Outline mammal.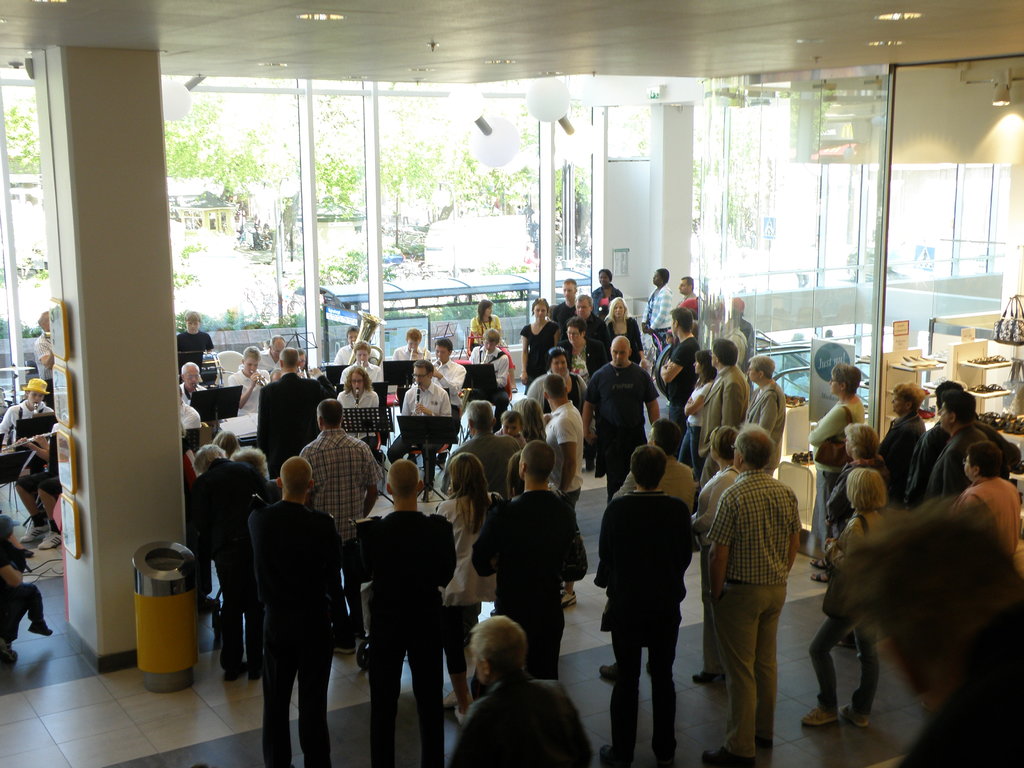
Outline: [559,314,607,424].
